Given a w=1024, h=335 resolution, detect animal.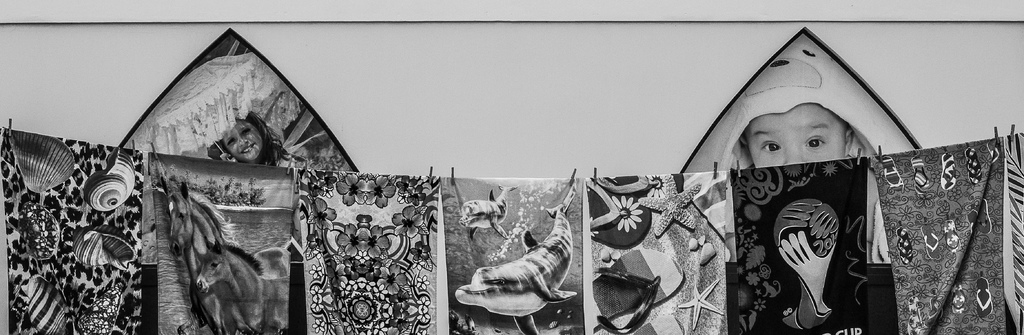
160,179,241,328.
